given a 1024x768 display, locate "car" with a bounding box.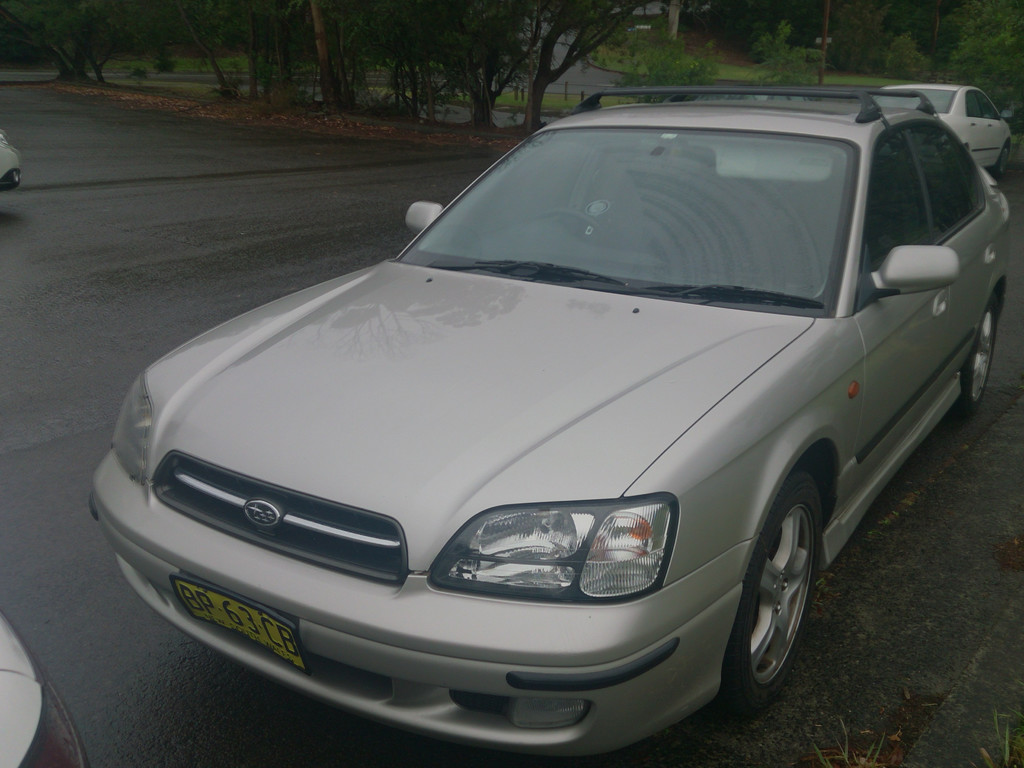
Located: pyautogui.locateOnScreen(874, 82, 1017, 182).
